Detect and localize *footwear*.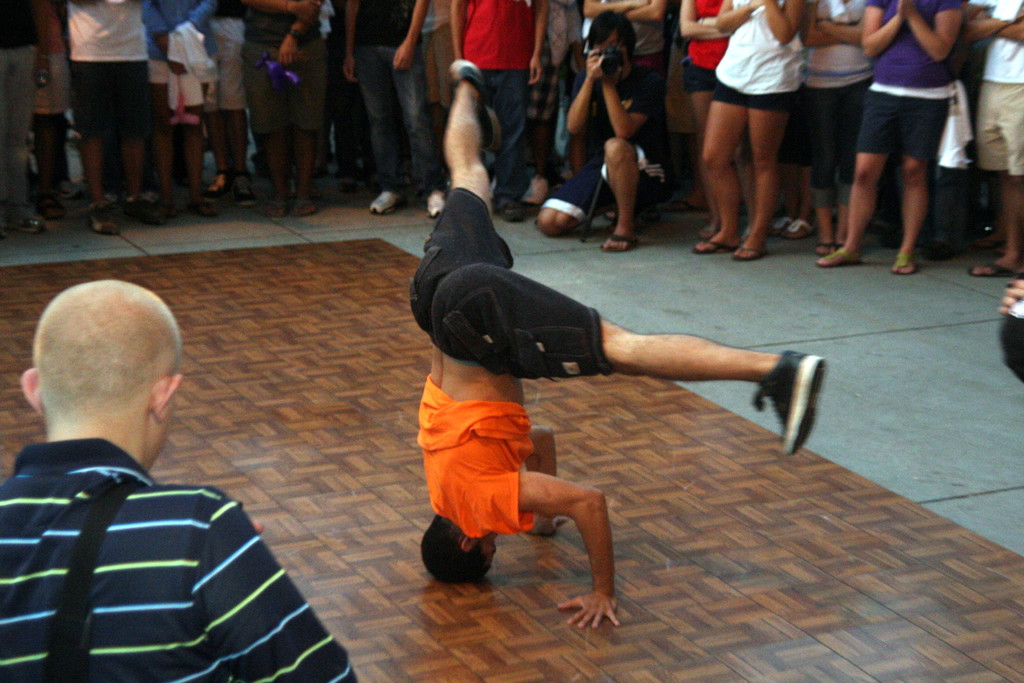
Localized at <region>965, 257, 1023, 278</region>.
